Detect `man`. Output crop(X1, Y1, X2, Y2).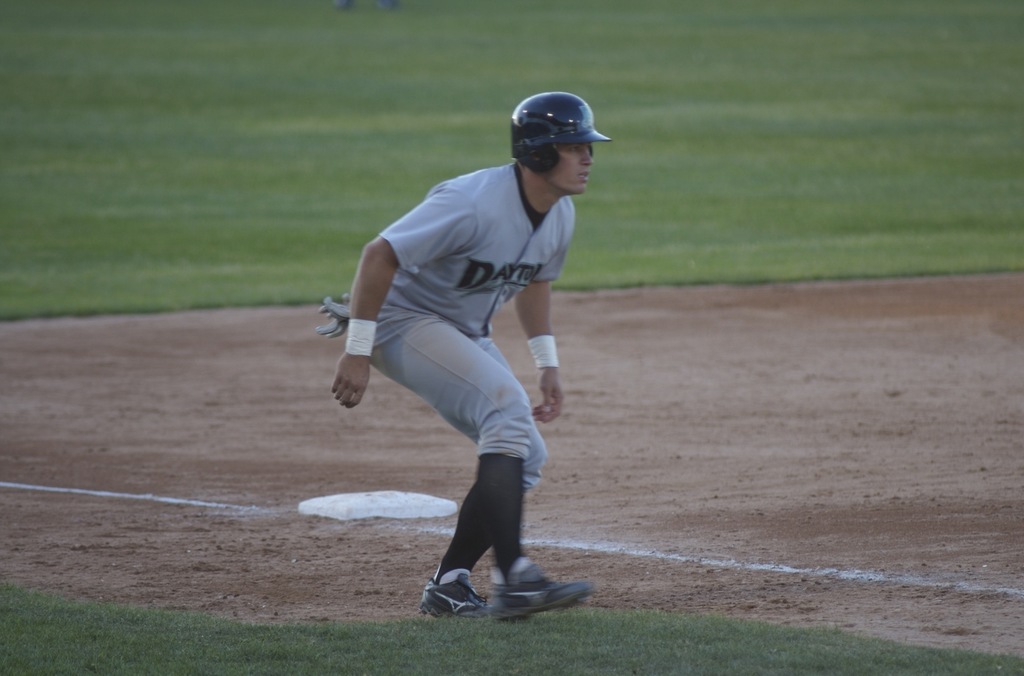
crop(334, 161, 580, 511).
